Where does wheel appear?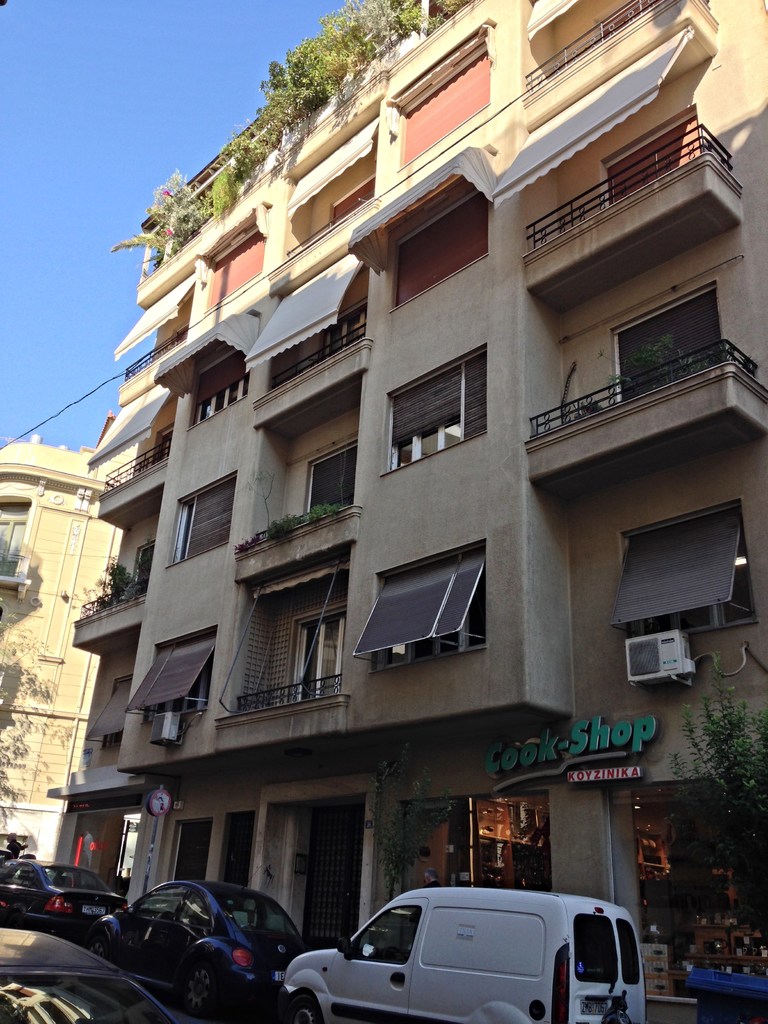
Appears at (282,994,324,1023).
